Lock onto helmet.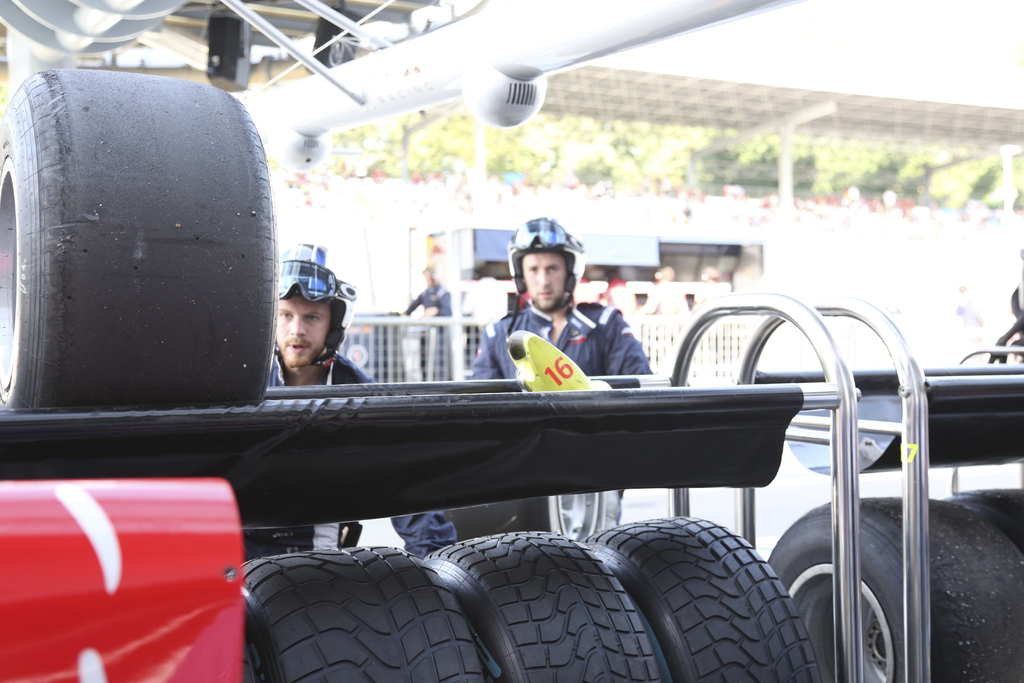
Locked: (234,240,351,397).
